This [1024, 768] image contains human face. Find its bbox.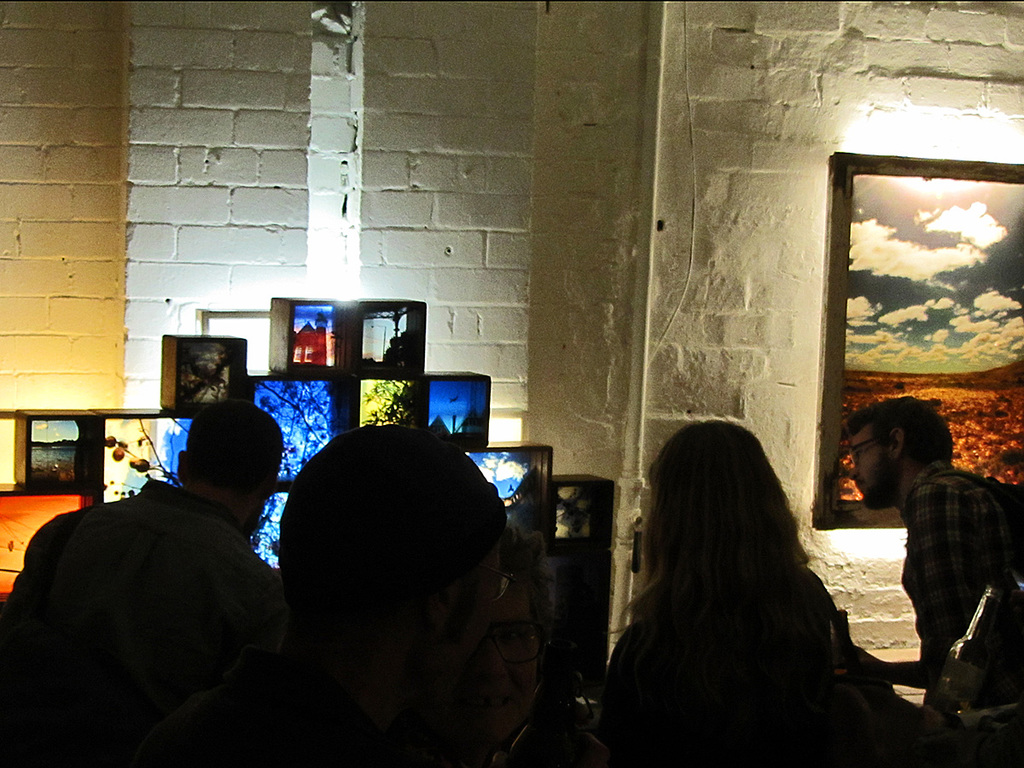
[847, 420, 898, 507].
